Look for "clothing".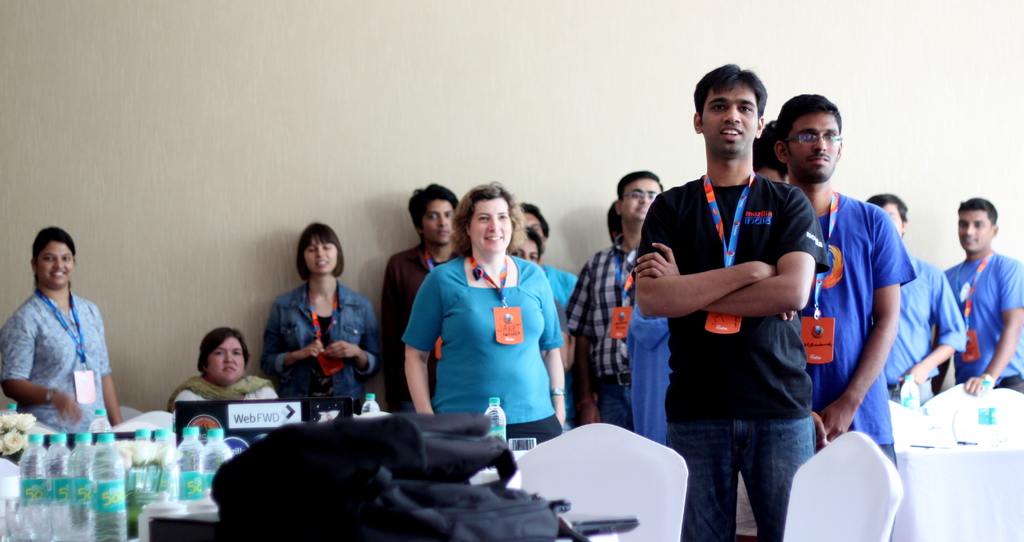
Found: bbox=(634, 167, 844, 541).
